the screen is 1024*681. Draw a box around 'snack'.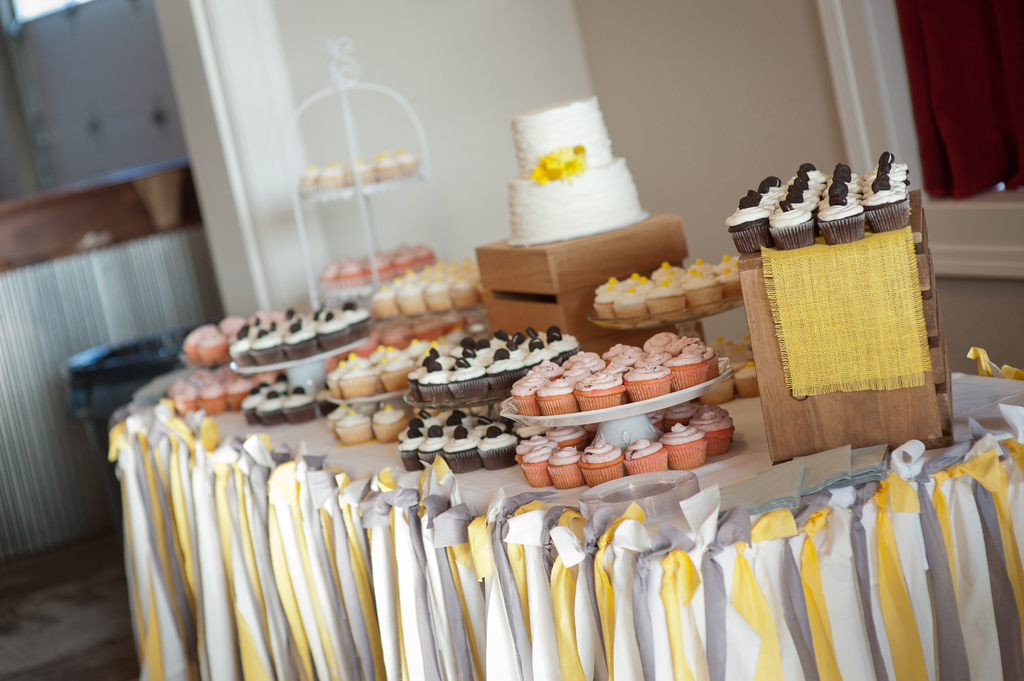
504:90:648:247.
